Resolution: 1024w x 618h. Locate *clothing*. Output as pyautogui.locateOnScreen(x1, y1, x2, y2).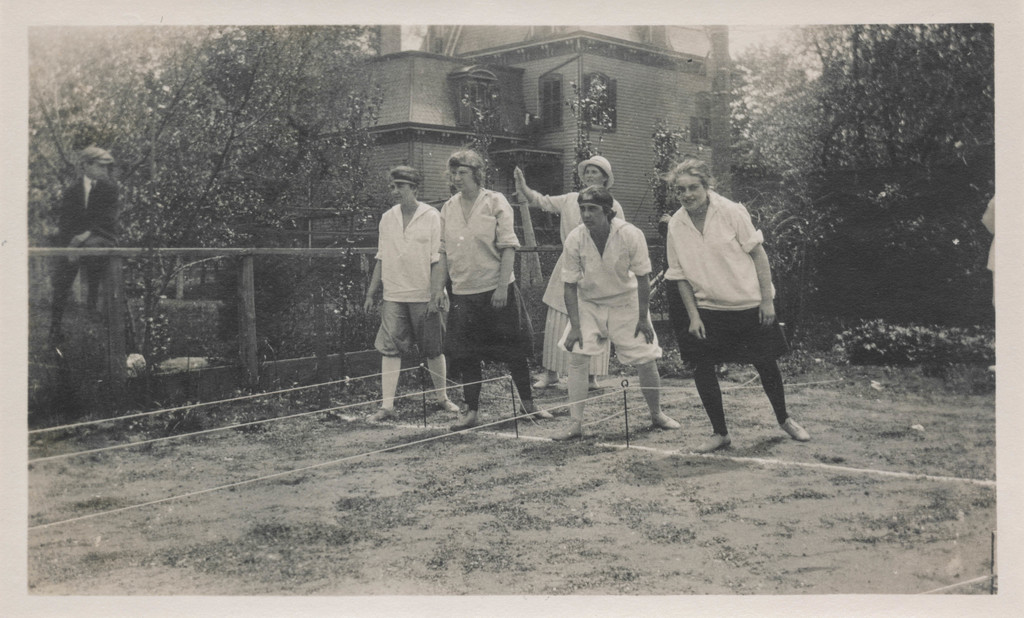
pyautogui.locateOnScreen(556, 210, 660, 364).
